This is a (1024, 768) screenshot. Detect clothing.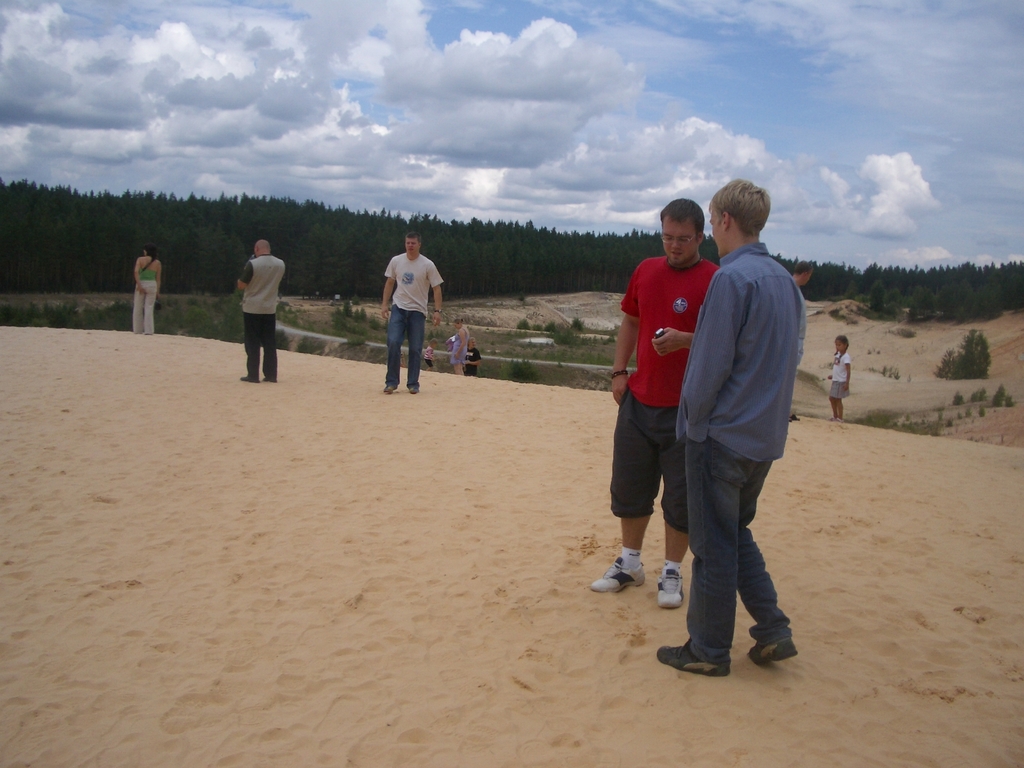
l=675, t=242, r=806, b=662.
